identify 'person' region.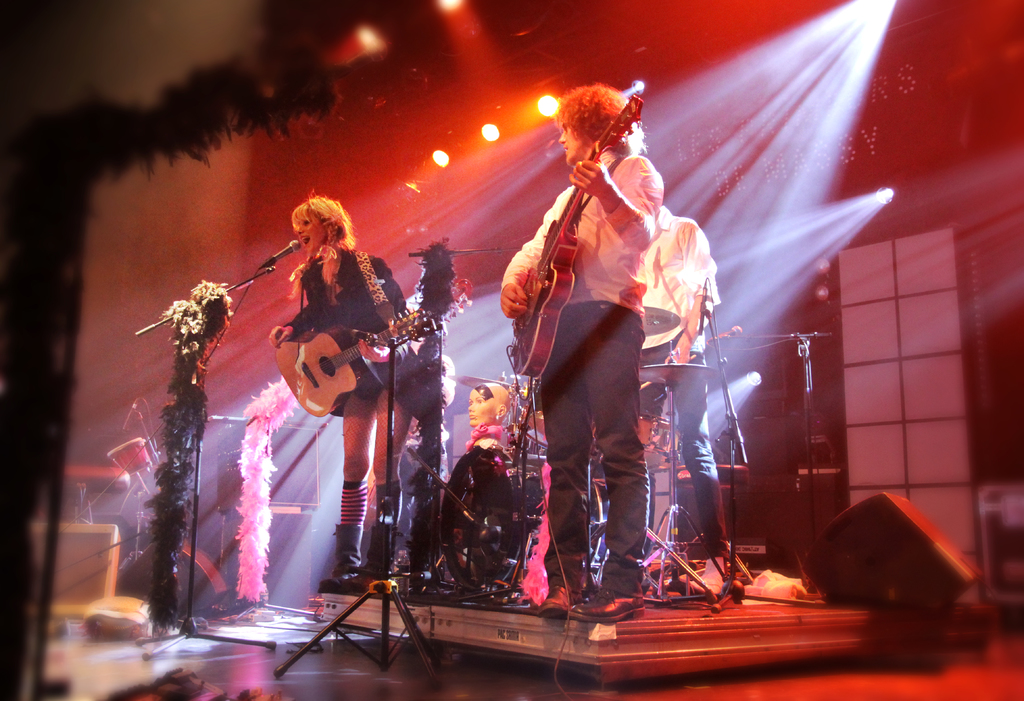
Region: (x1=502, y1=69, x2=703, y2=605).
